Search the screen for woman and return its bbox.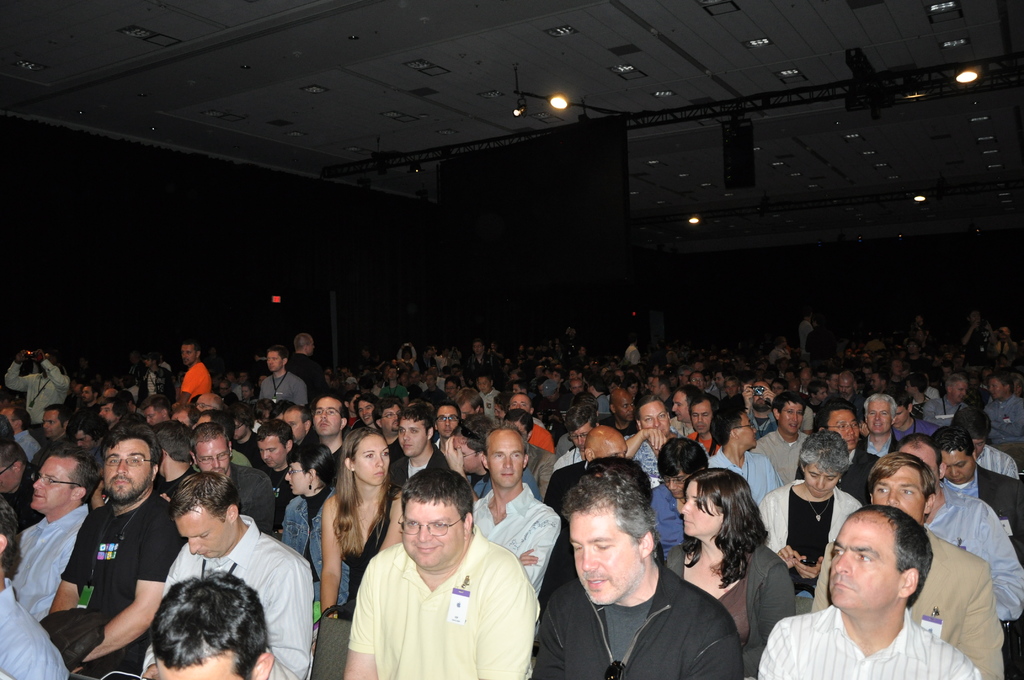
Found: x1=663 y1=467 x2=801 y2=679.
